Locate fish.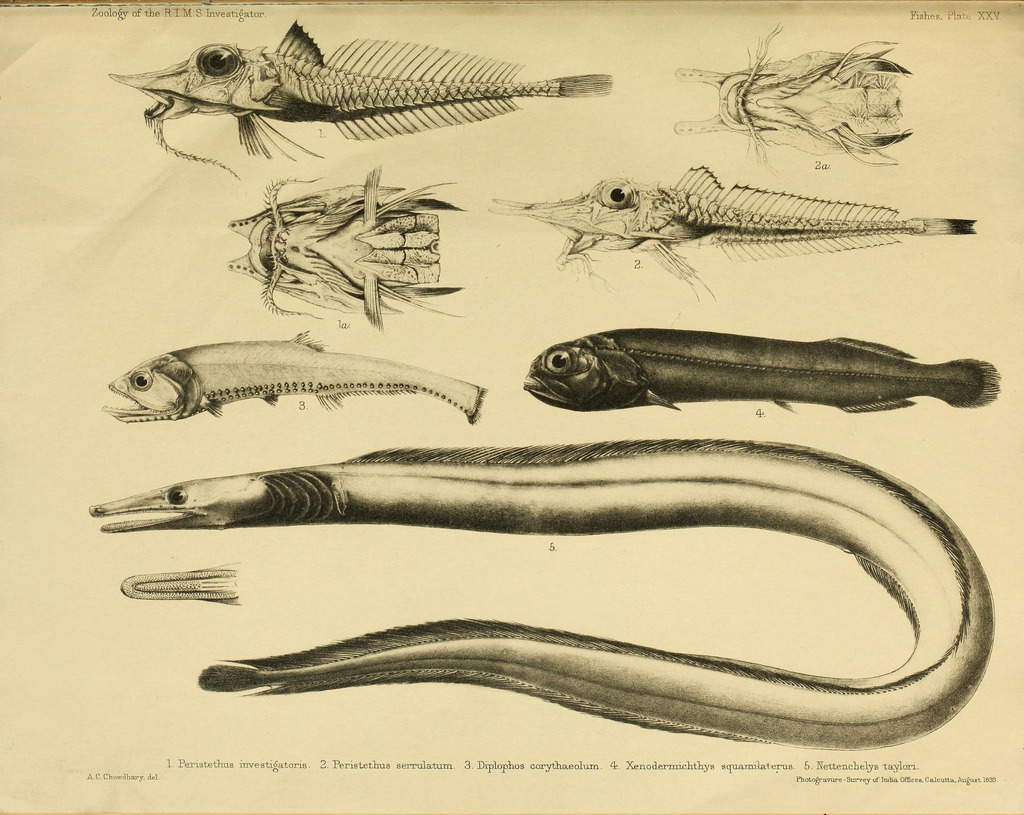
Bounding box: 106,329,495,429.
